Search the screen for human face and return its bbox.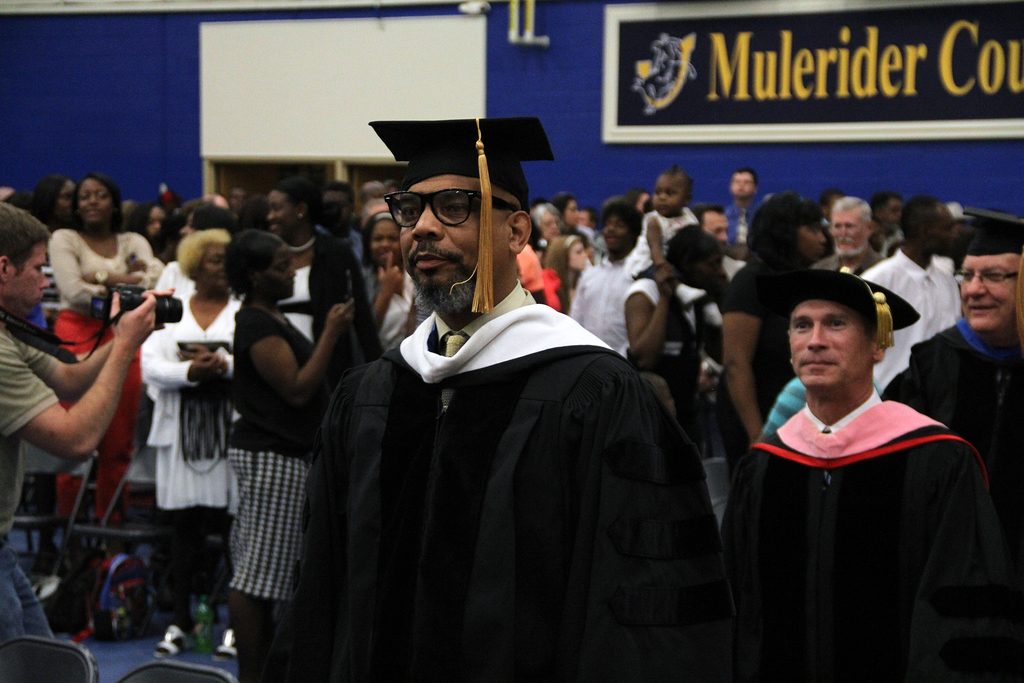
Found: {"left": 371, "top": 217, "right": 403, "bottom": 262}.
